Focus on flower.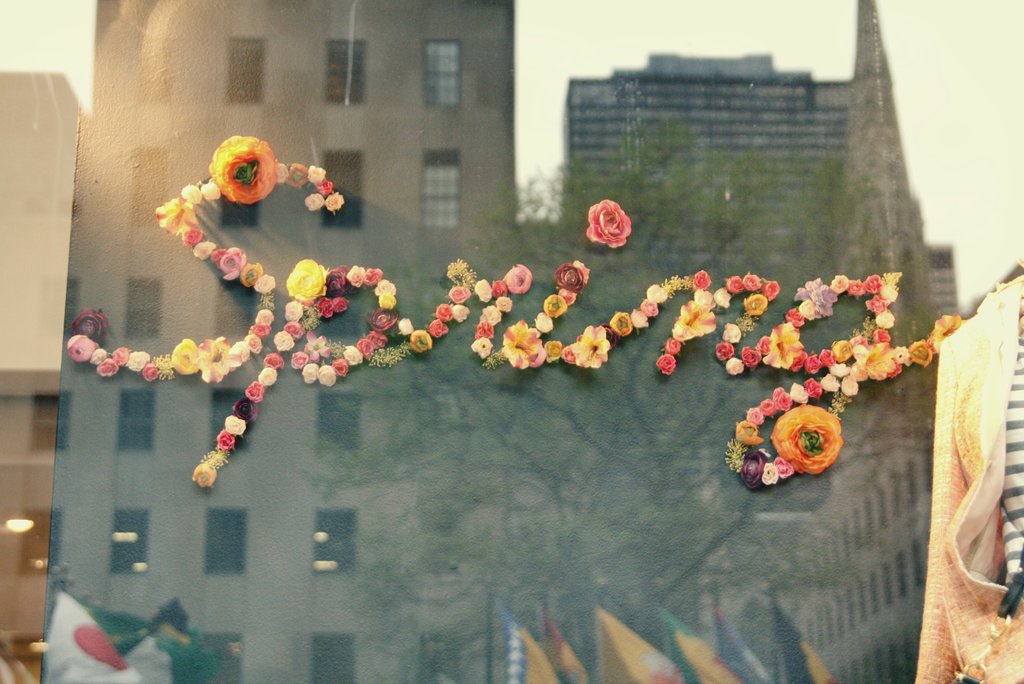
Focused at BBox(820, 348, 835, 366).
